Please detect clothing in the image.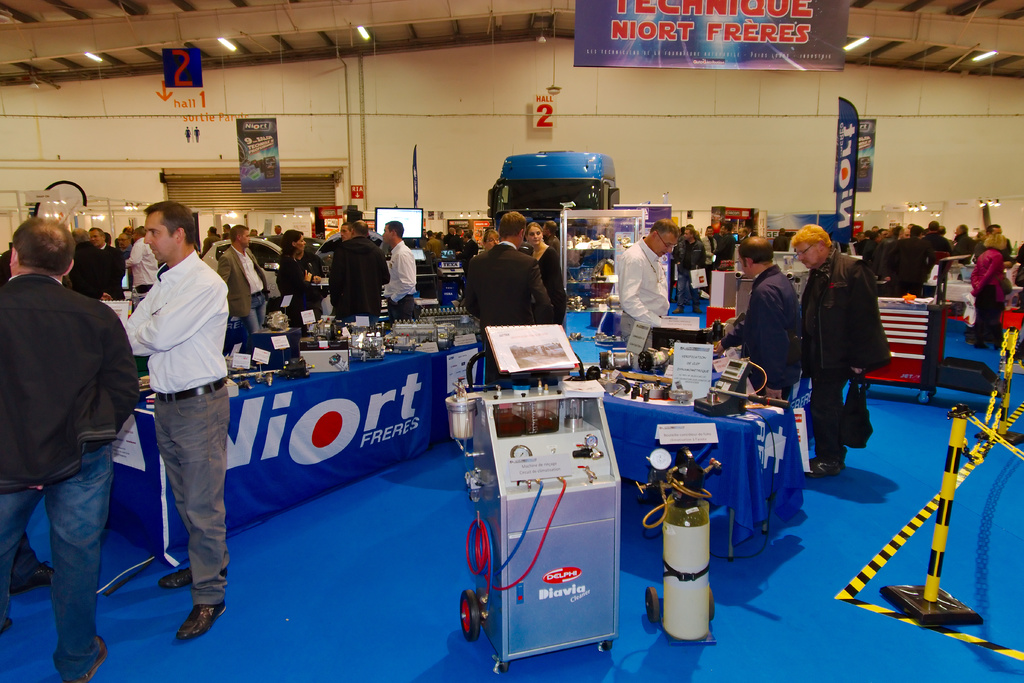
bbox(329, 229, 381, 320).
